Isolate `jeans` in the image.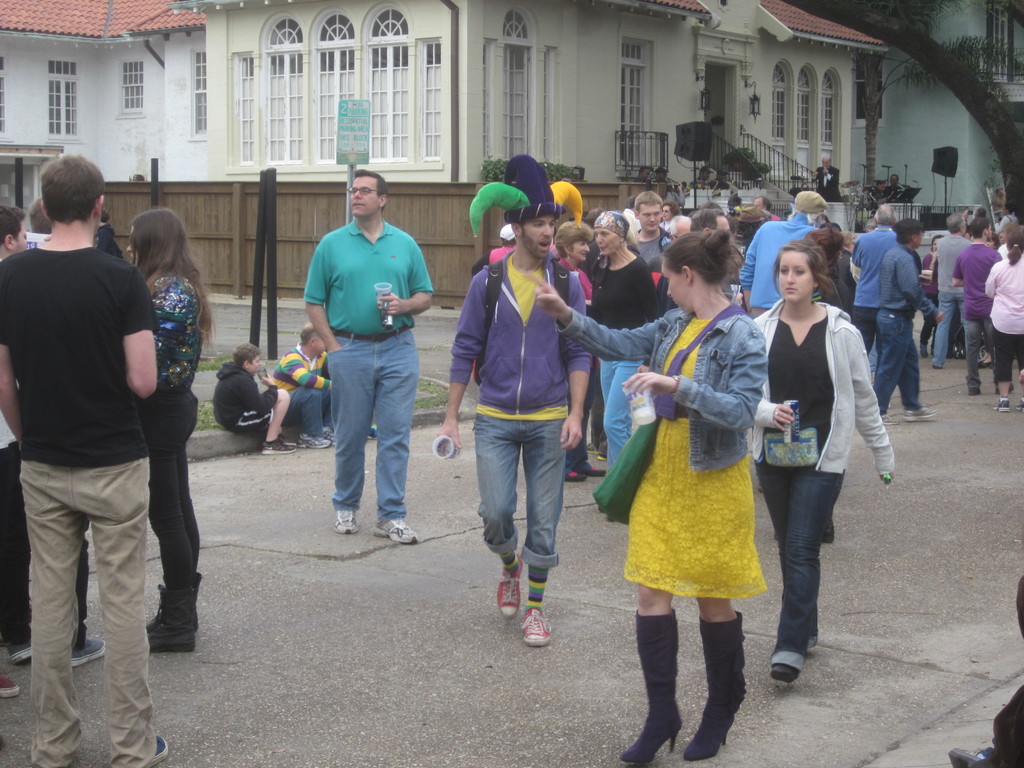
Isolated region: l=140, t=396, r=196, b=577.
